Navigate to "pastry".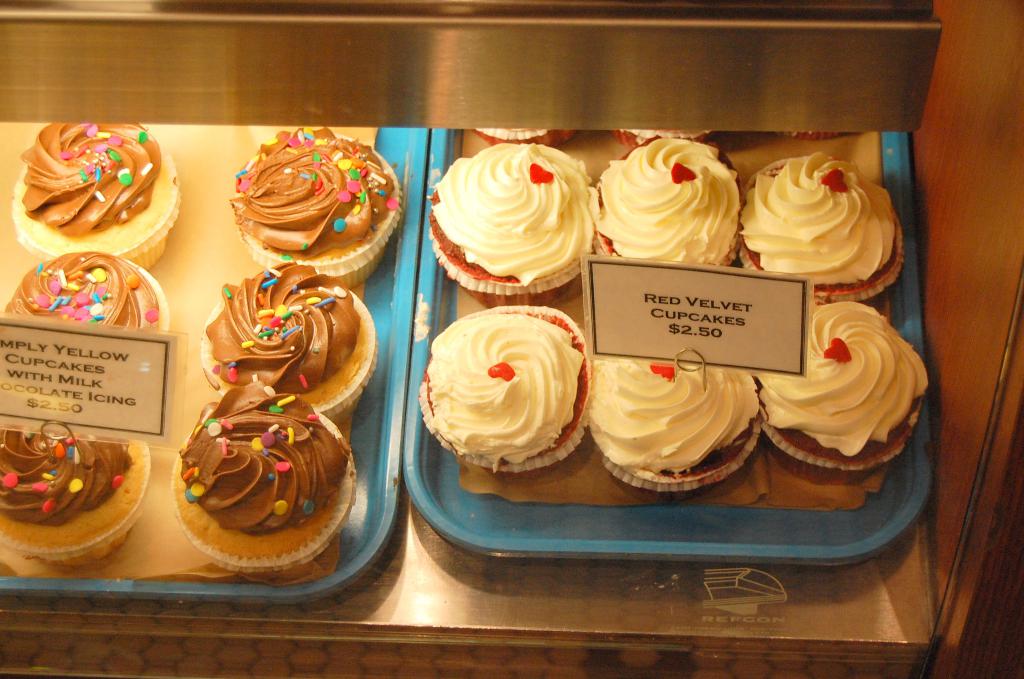
Navigation target: <box>0,248,174,331</box>.
